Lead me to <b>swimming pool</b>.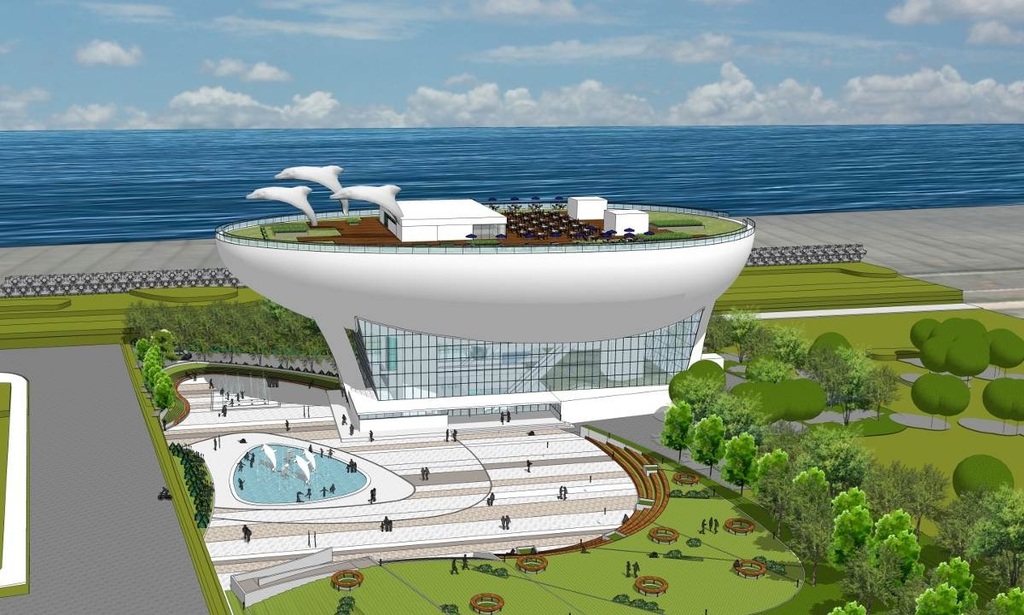
Lead to {"x1": 70, "y1": 252, "x2": 812, "y2": 550}.
